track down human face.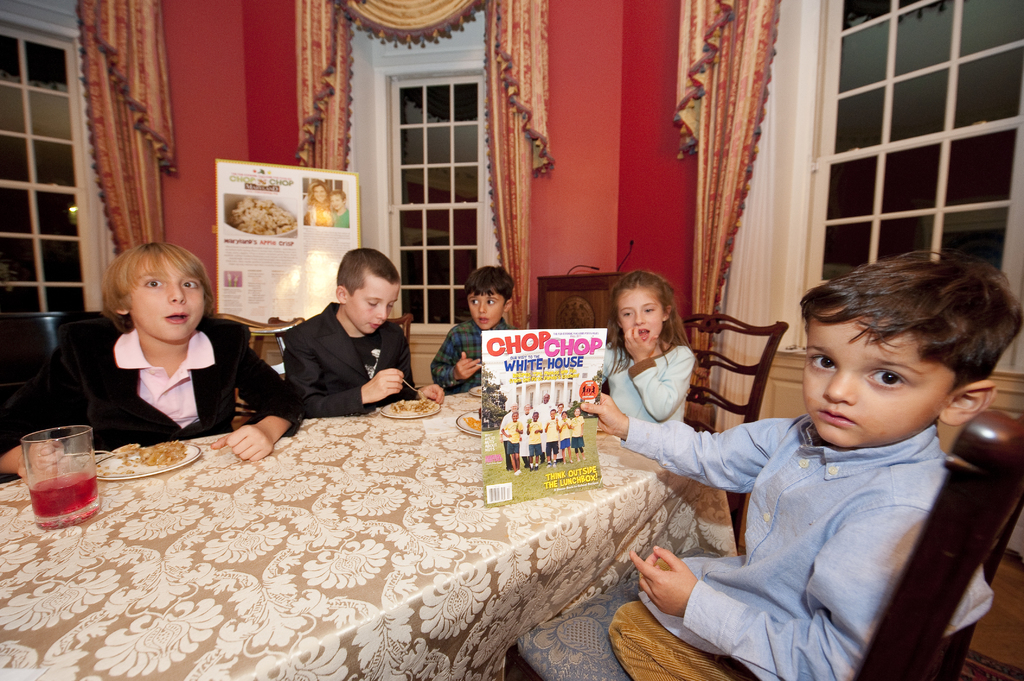
Tracked to detection(617, 288, 663, 338).
